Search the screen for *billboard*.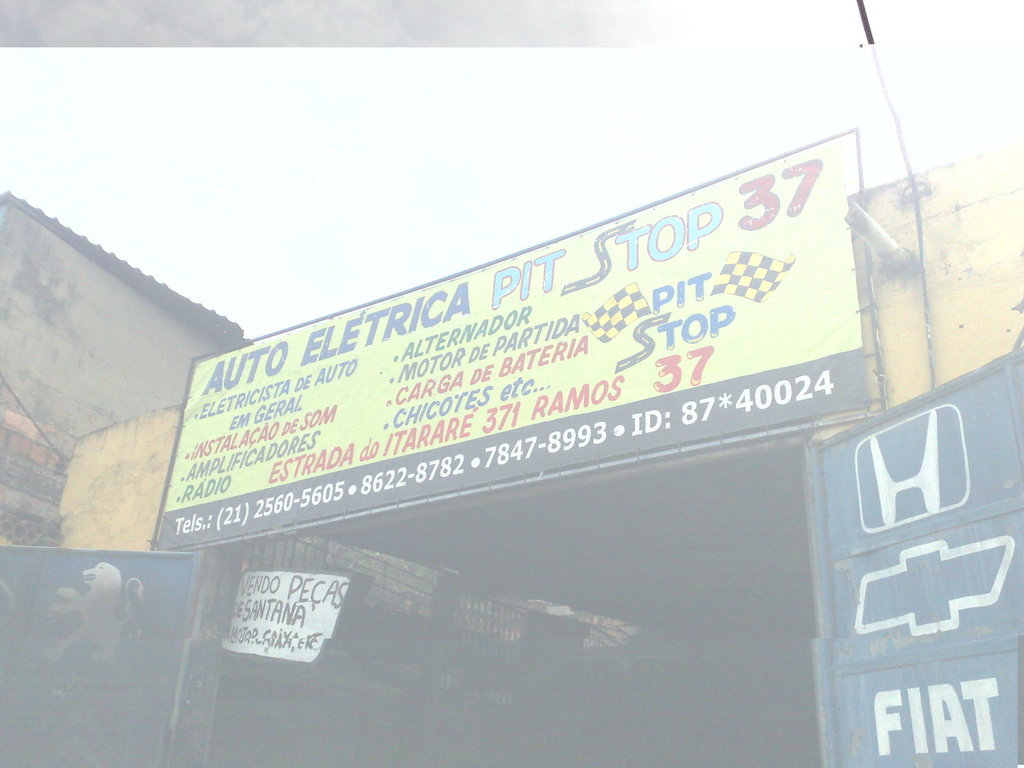
Found at rect(219, 568, 355, 663).
